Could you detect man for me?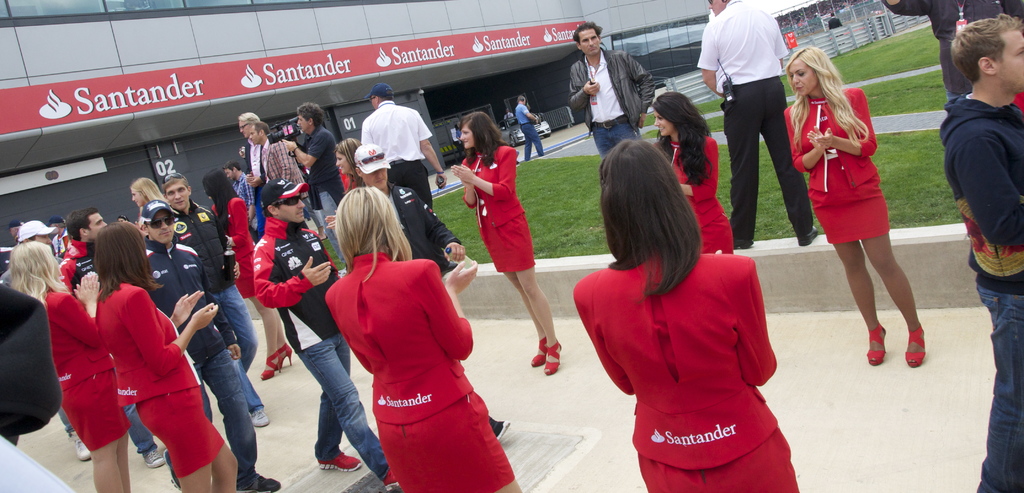
Detection result: 289/99/360/269.
